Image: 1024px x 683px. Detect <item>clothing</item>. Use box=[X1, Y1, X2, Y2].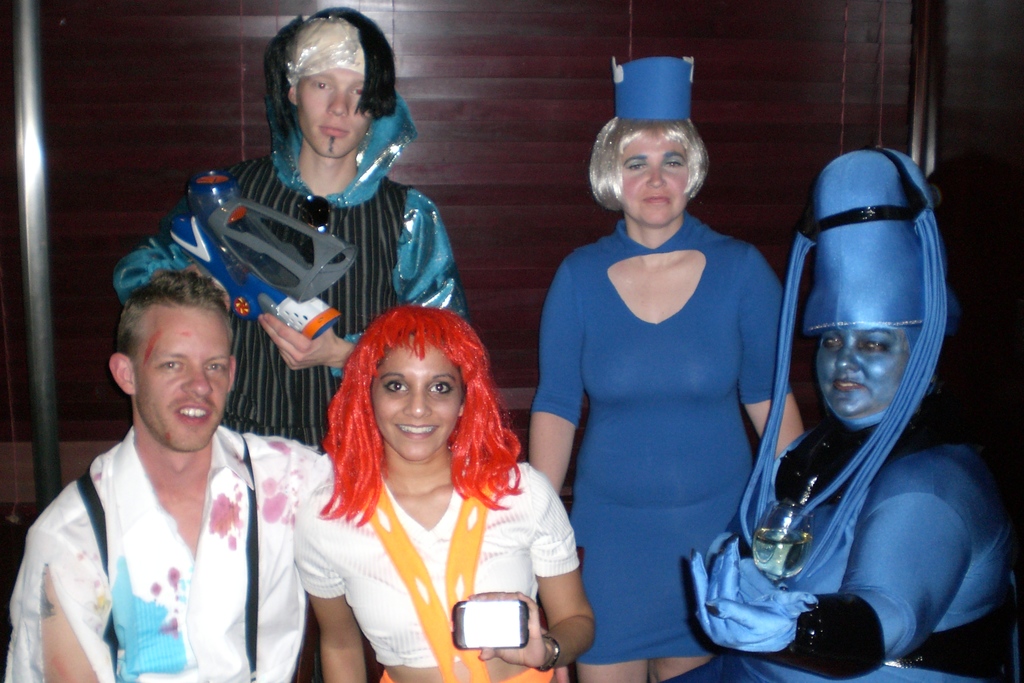
box=[661, 426, 1022, 682].
